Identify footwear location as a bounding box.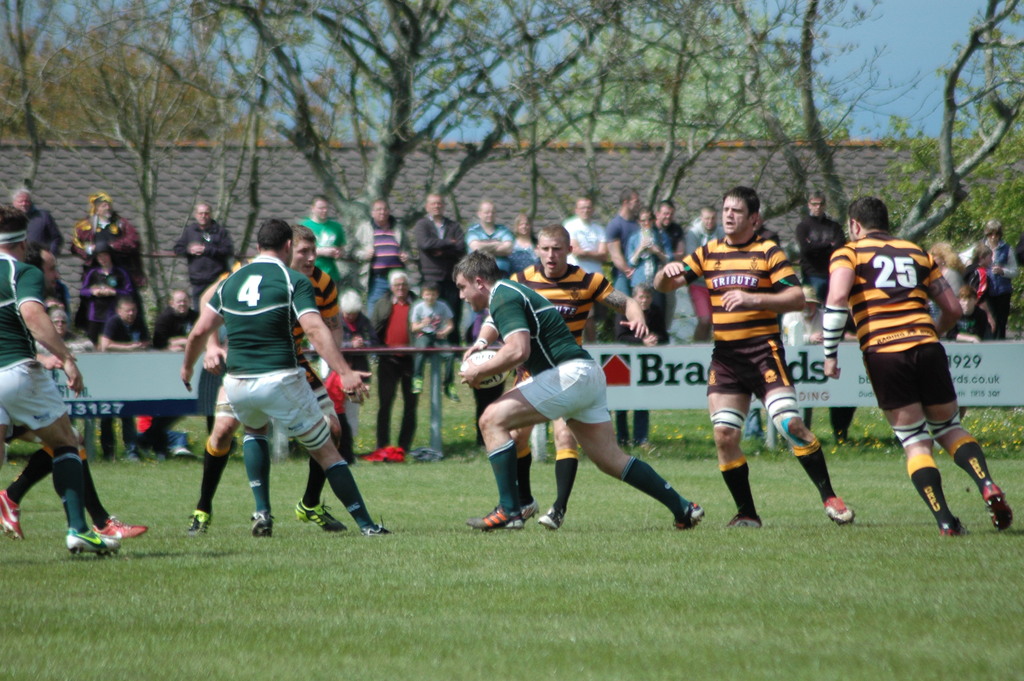
locate(184, 506, 211, 541).
